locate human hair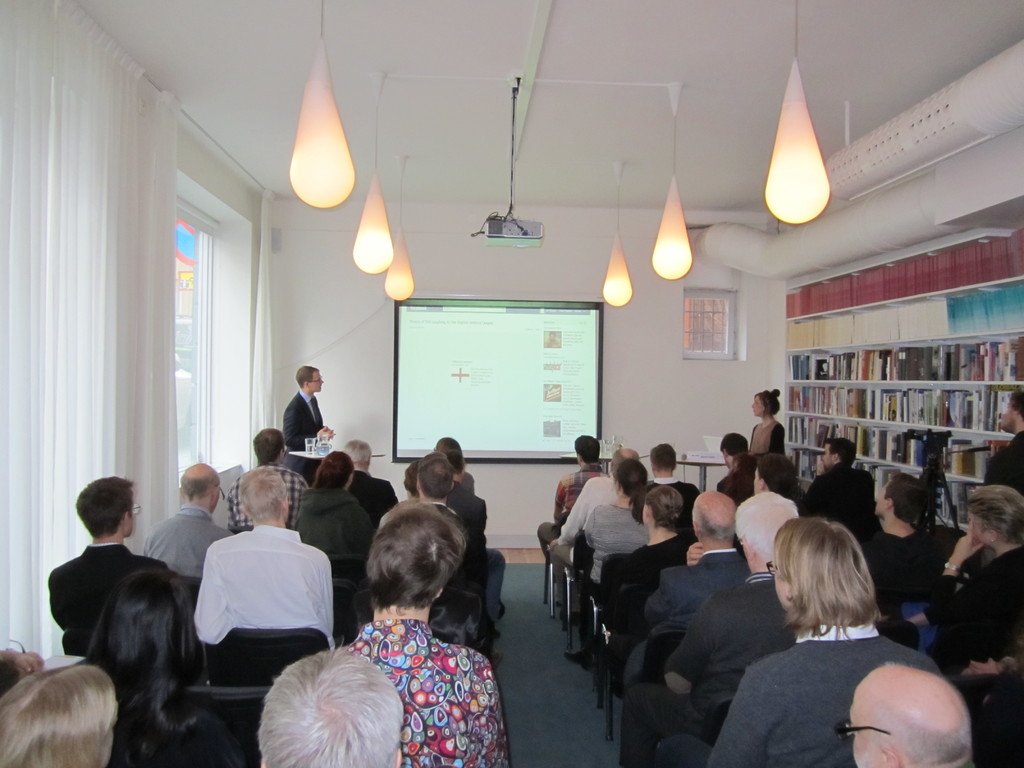
left=571, top=435, right=600, bottom=468
